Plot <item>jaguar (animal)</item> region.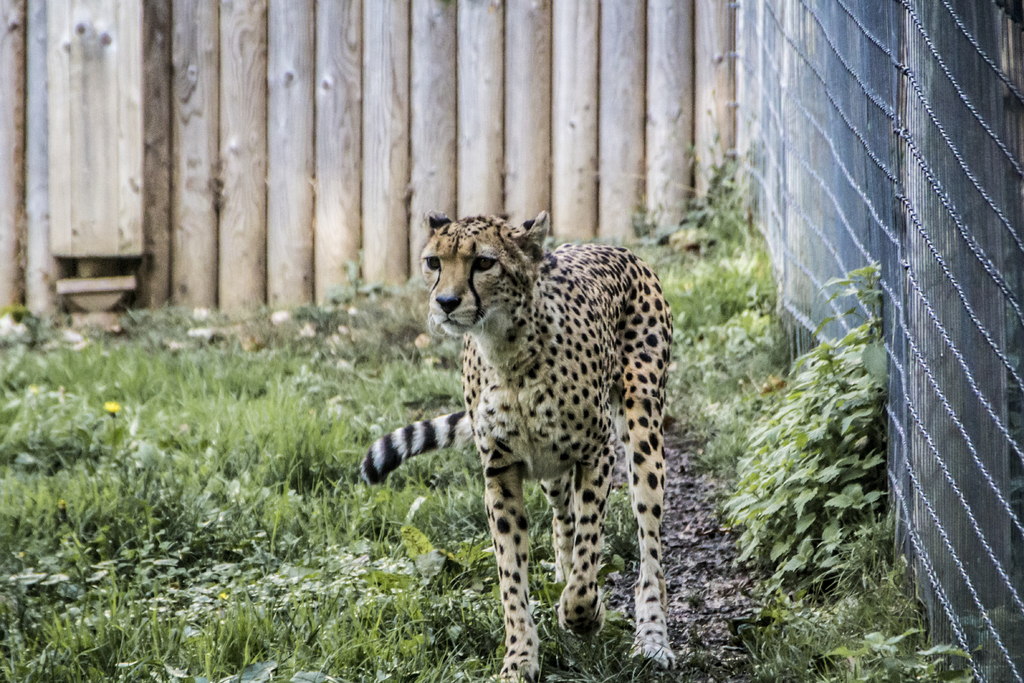
Plotted at {"x1": 359, "y1": 211, "x2": 684, "y2": 682}.
